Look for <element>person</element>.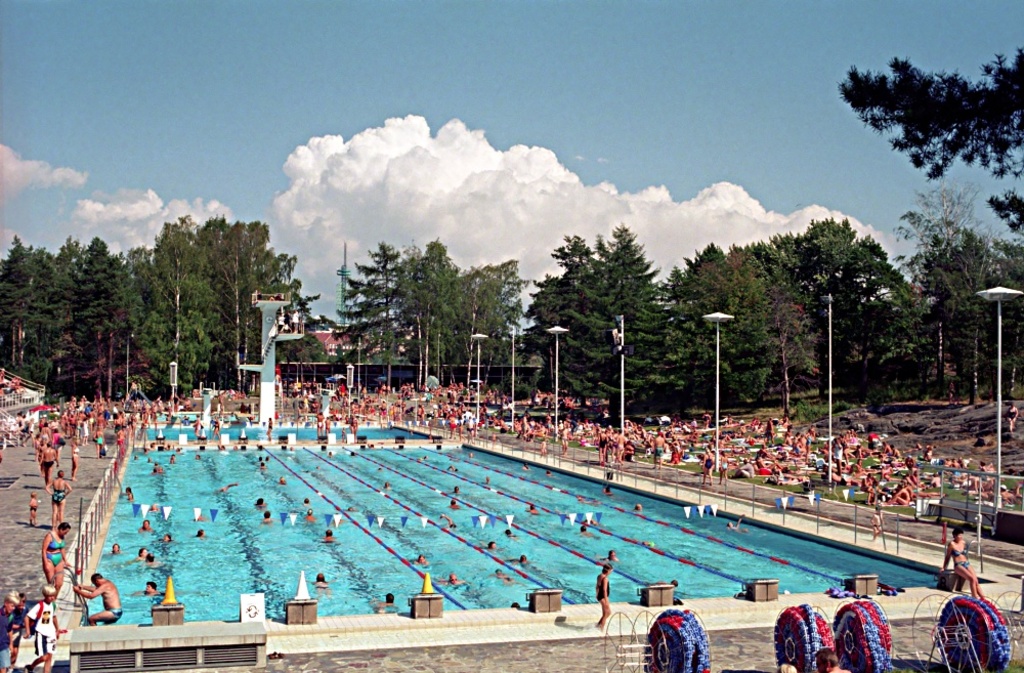
Found: {"x1": 505, "y1": 529, "x2": 514, "y2": 537}.
